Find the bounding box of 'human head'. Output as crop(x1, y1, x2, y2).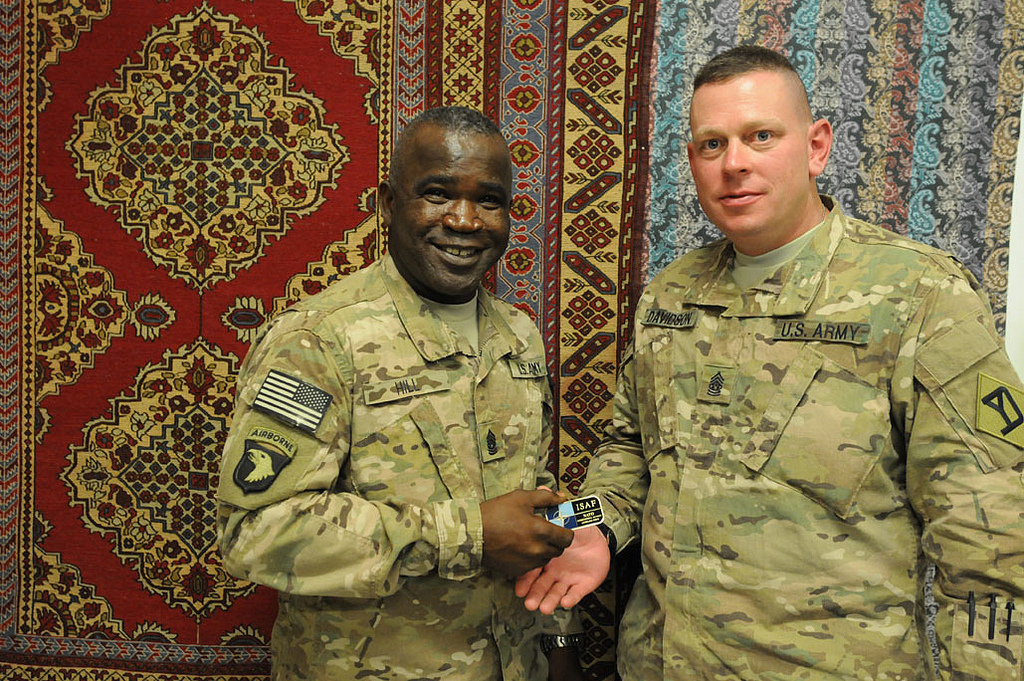
crop(686, 43, 833, 244).
